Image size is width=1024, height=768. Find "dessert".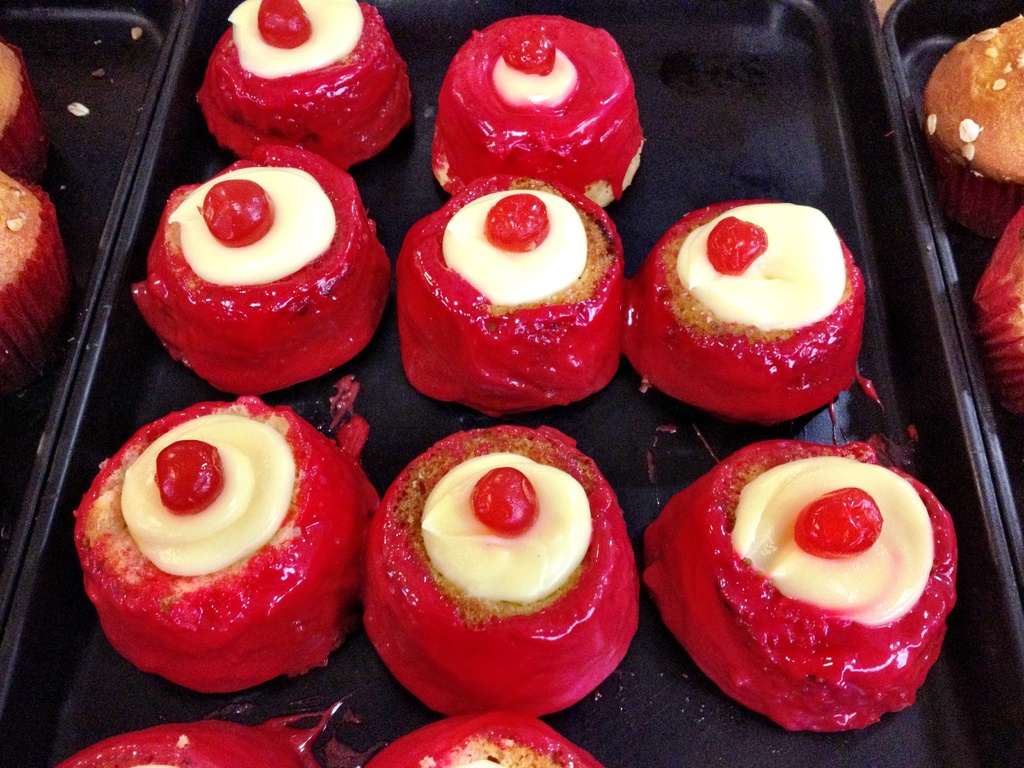
(x1=0, y1=42, x2=42, y2=165).
